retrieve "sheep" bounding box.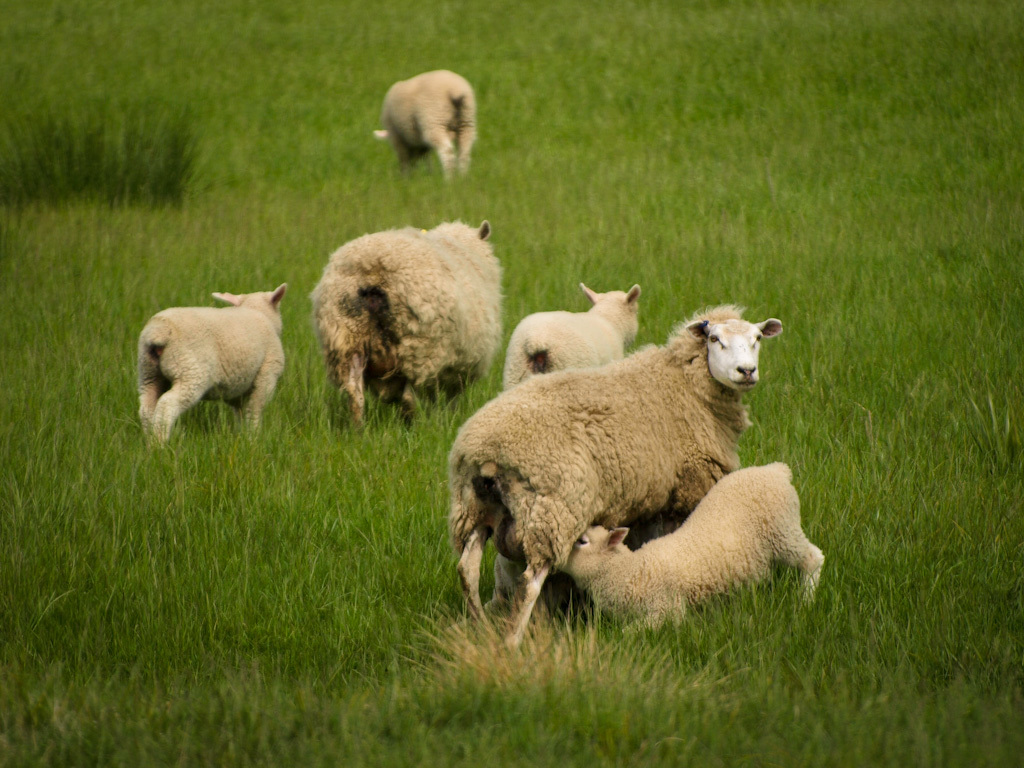
Bounding box: [left=486, top=550, right=529, bottom=620].
